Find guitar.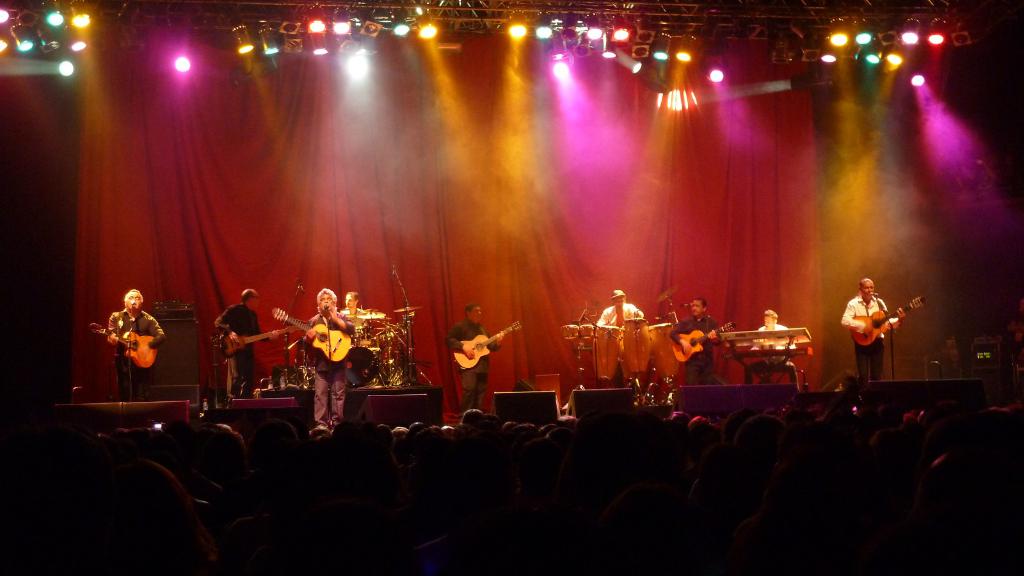
locate(88, 322, 161, 367).
